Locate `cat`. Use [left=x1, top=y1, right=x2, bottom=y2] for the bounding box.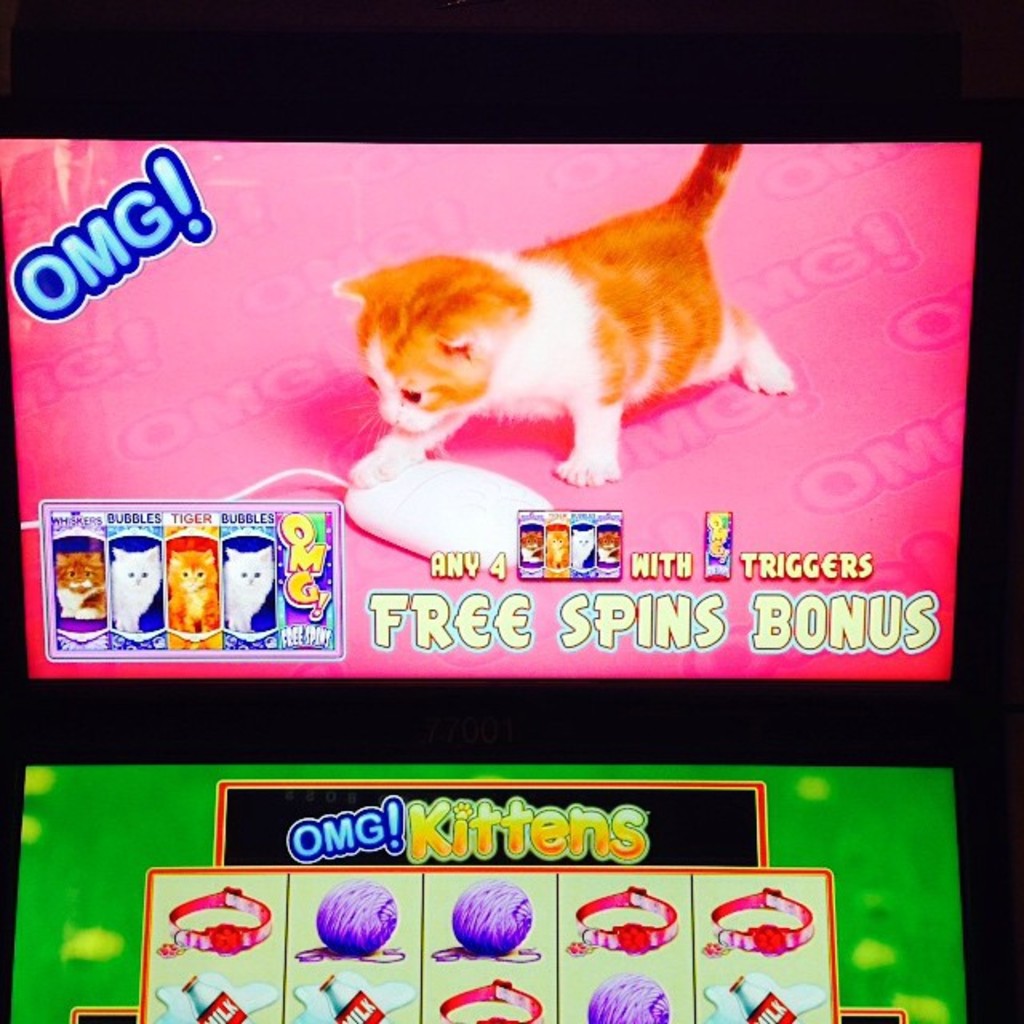
[left=224, top=546, right=270, bottom=630].
